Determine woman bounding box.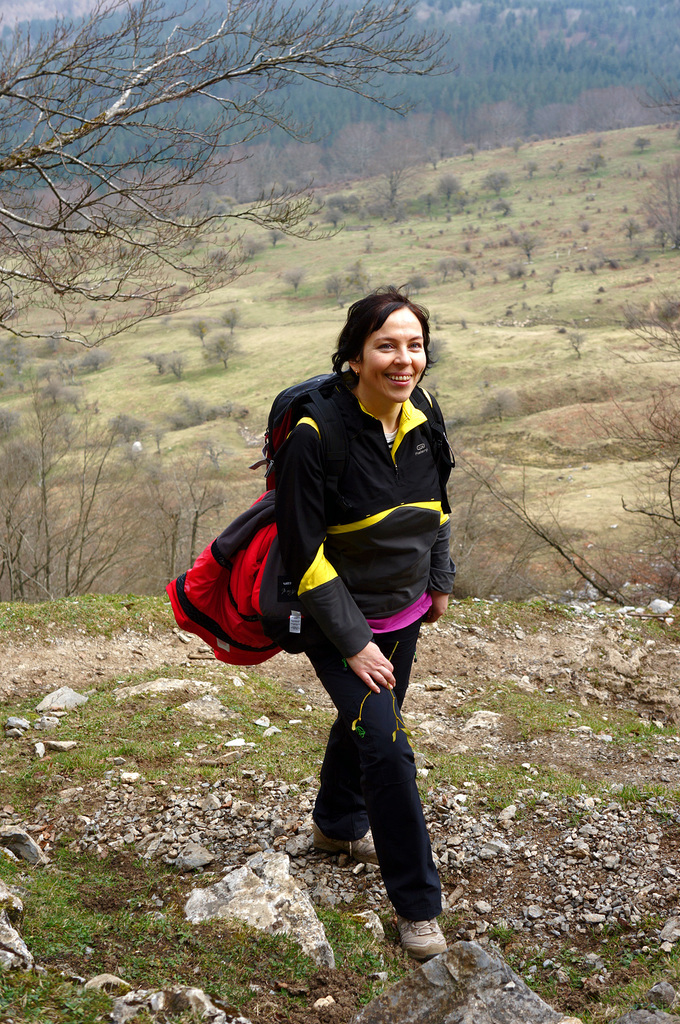
Determined: Rect(242, 265, 458, 957).
